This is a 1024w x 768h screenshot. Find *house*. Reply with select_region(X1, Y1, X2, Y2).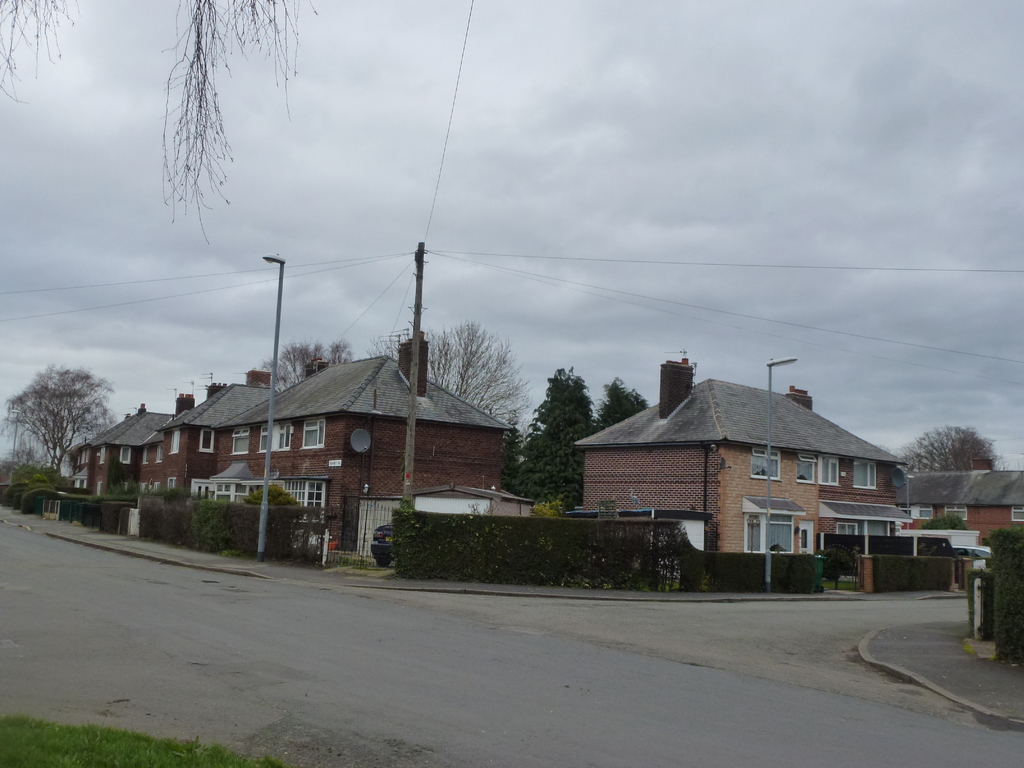
select_region(239, 351, 484, 541).
